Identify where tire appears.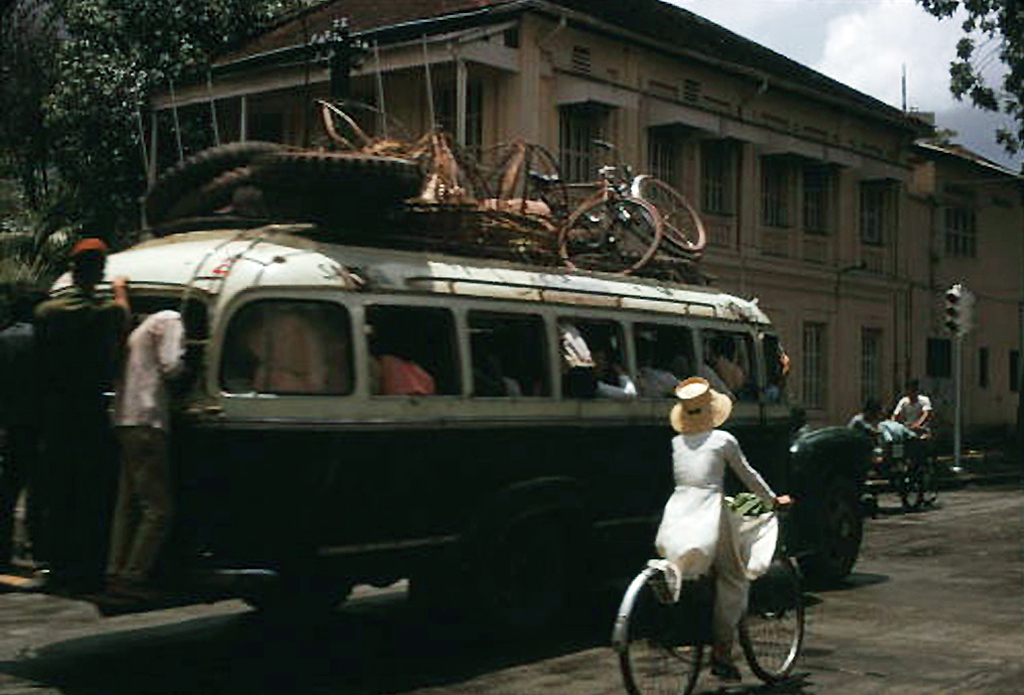
Appears at <bbox>242, 559, 345, 613</bbox>.
